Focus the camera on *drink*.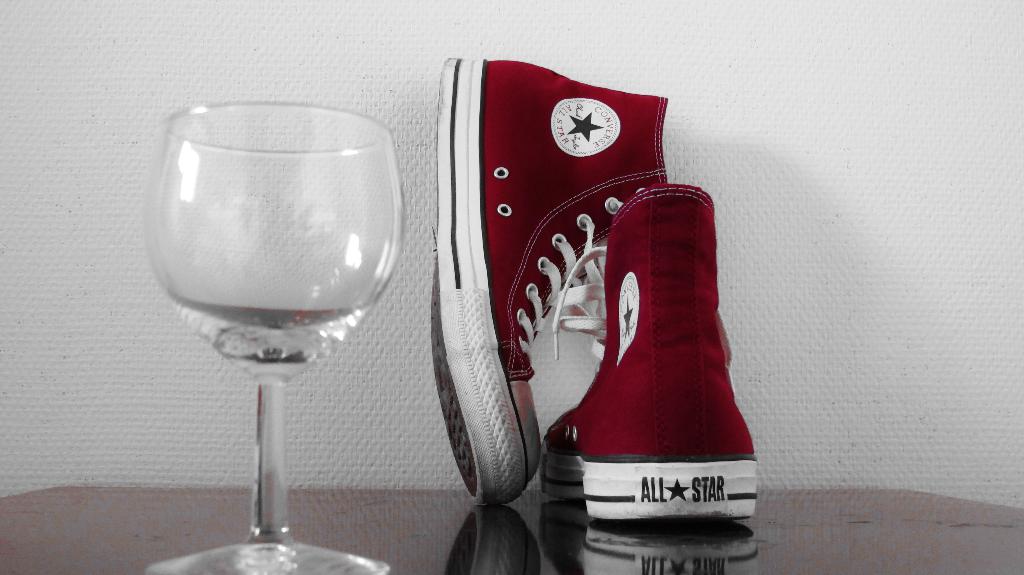
Focus region: (x1=173, y1=293, x2=368, y2=381).
